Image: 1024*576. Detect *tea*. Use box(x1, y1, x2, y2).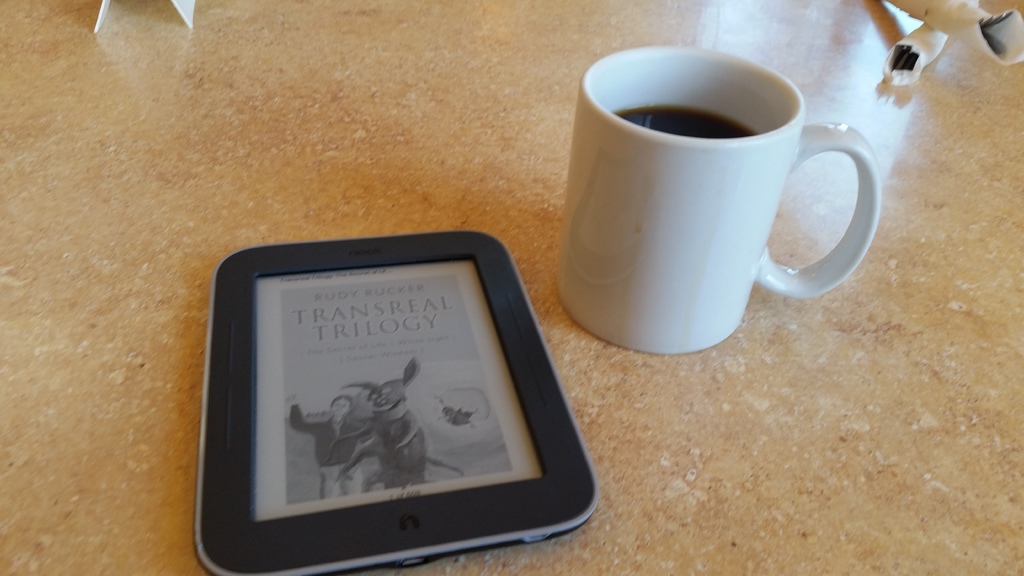
box(616, 106, 756, 139).
